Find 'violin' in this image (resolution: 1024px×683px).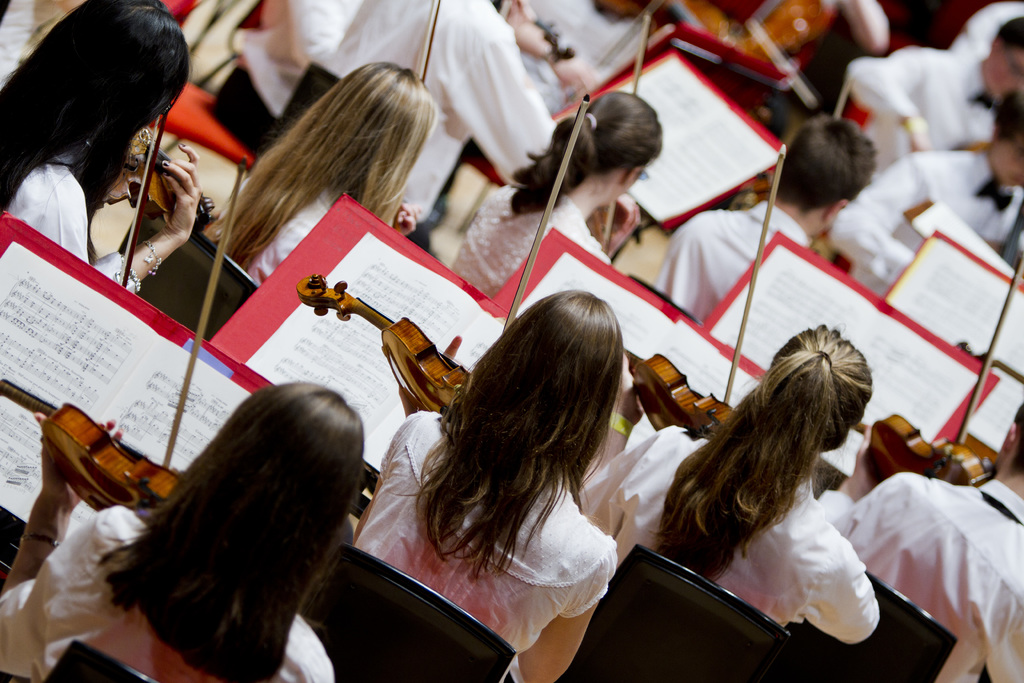
296/90/593/422.
